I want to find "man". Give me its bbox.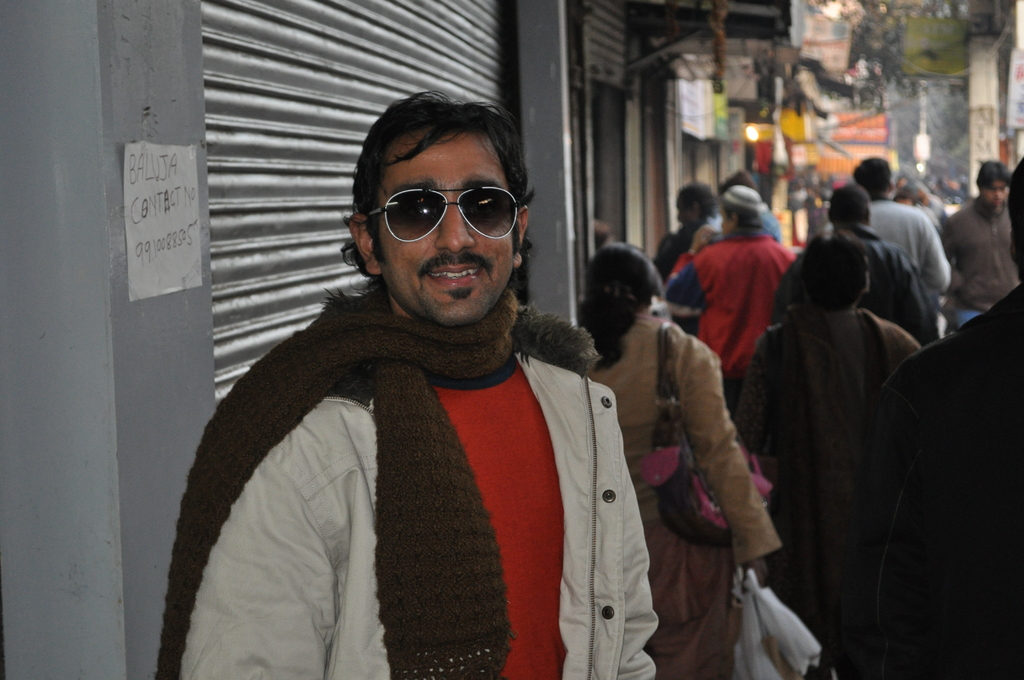
[x1=658, y1=184, x2=793, y2=409].
